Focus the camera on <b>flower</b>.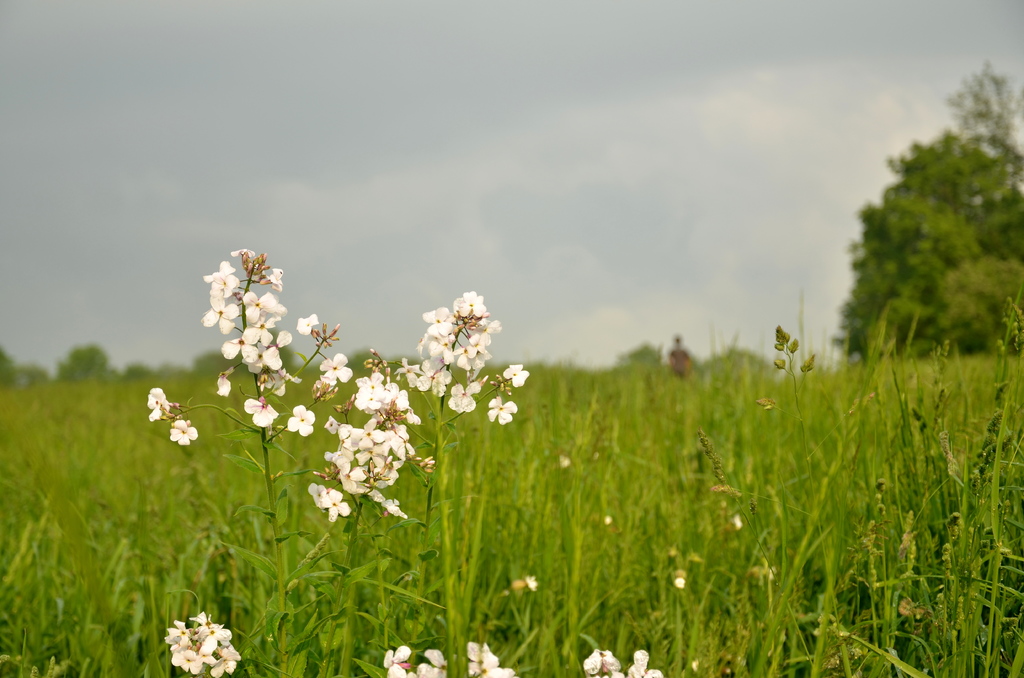
Focus region: detection(448, 381, 484, 414).
